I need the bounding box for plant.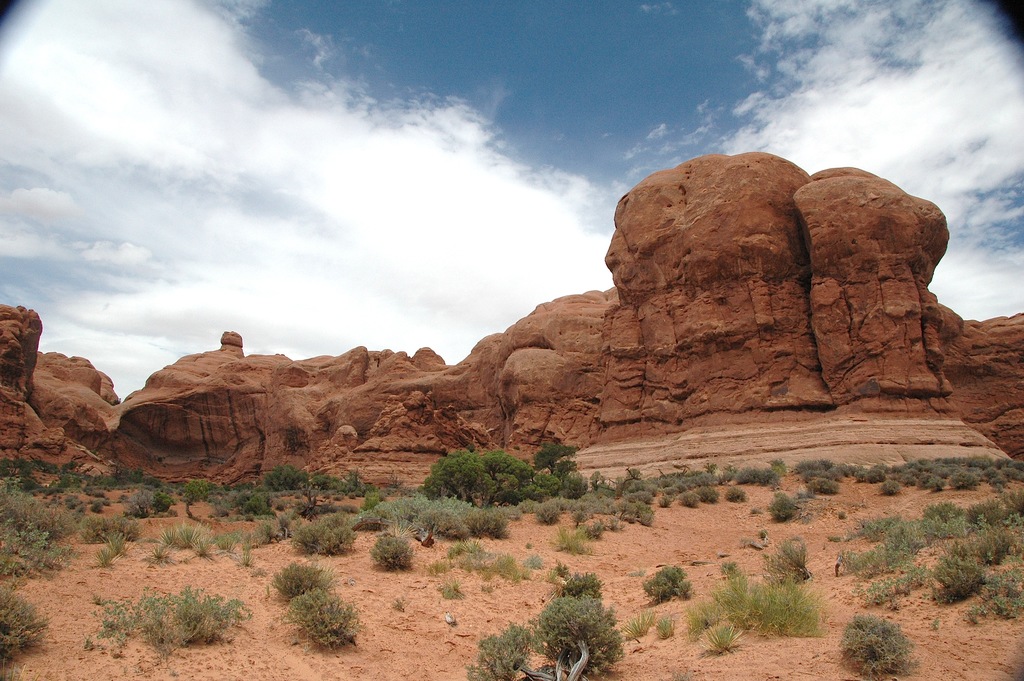
Here it is: 1013:484:1023:506.
